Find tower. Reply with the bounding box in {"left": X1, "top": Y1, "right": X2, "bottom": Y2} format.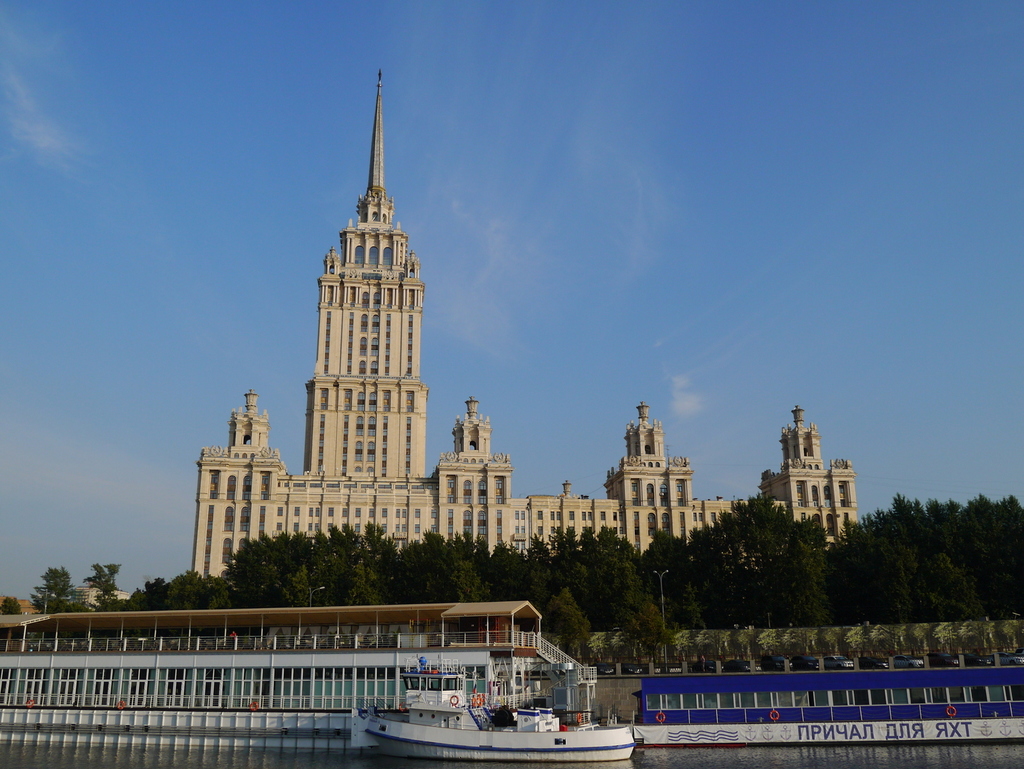
{"left": 767, "top": 405, "right": 861, "bottom": 550}.
